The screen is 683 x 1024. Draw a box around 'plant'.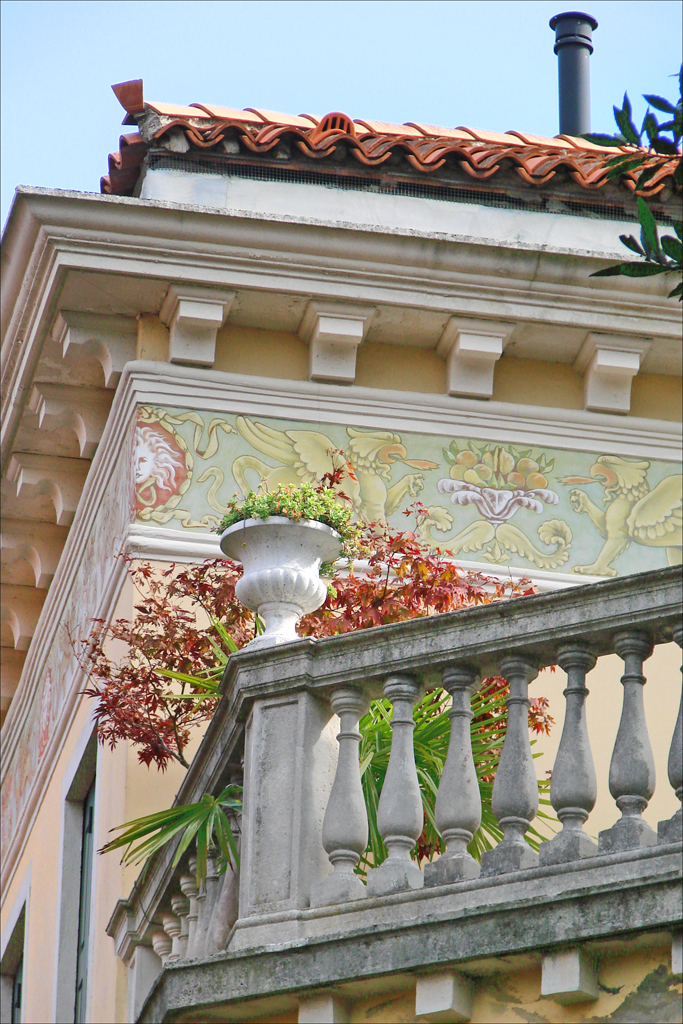
343, 685, 550, 880.
